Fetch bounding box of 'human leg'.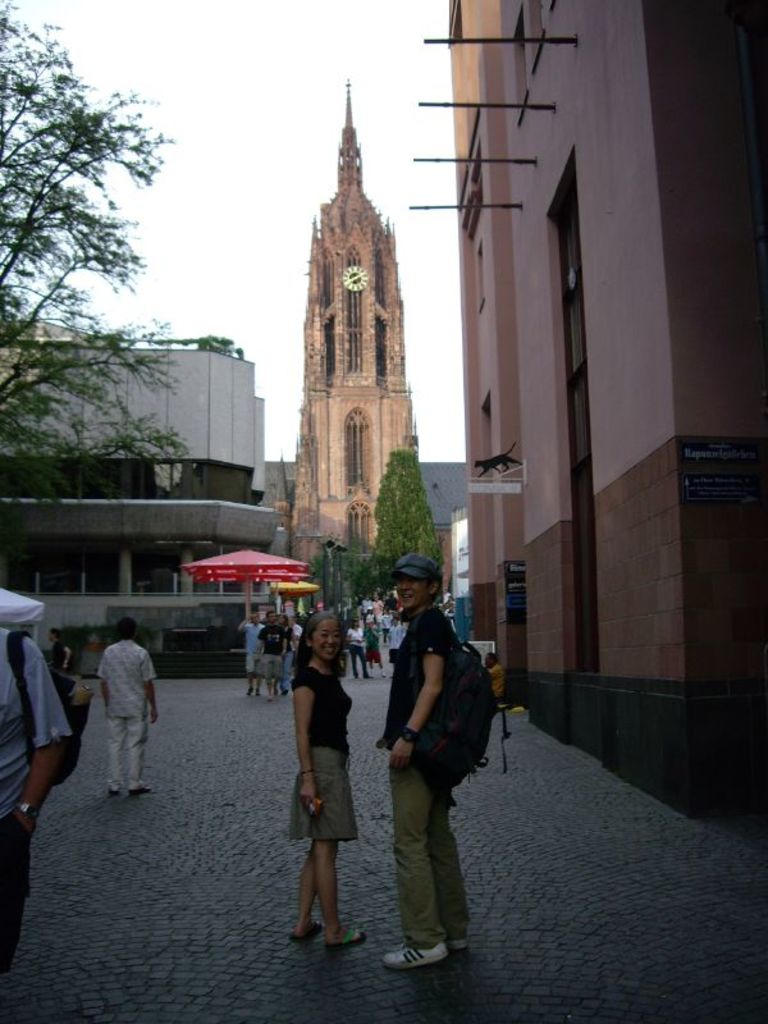
Bbox: 291 840 366 945.
